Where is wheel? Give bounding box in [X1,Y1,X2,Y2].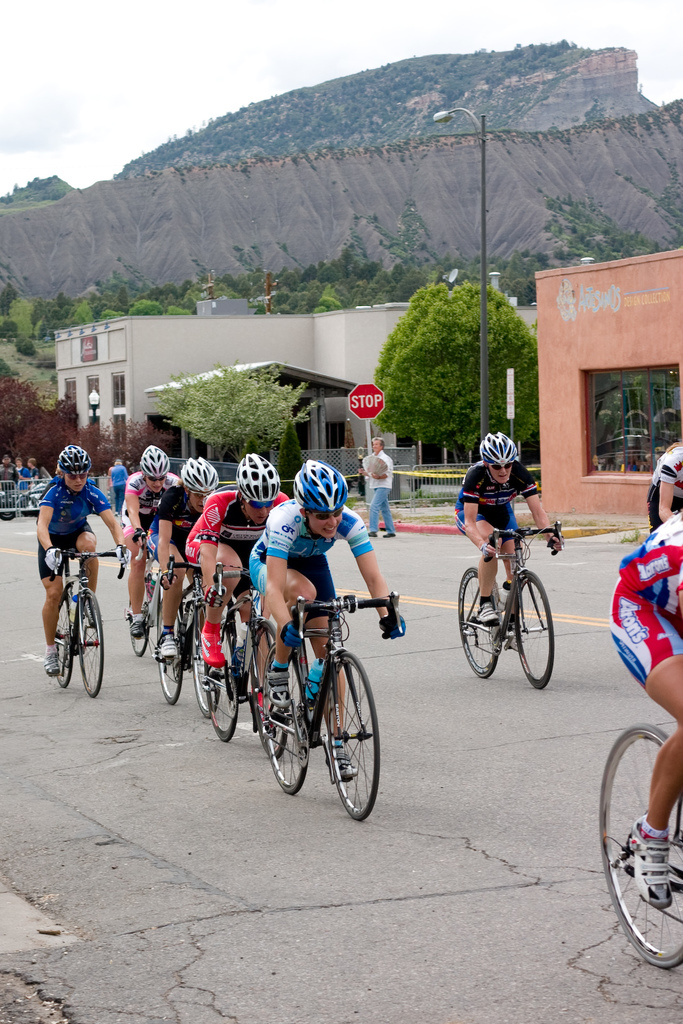
[453,570,502,685].
